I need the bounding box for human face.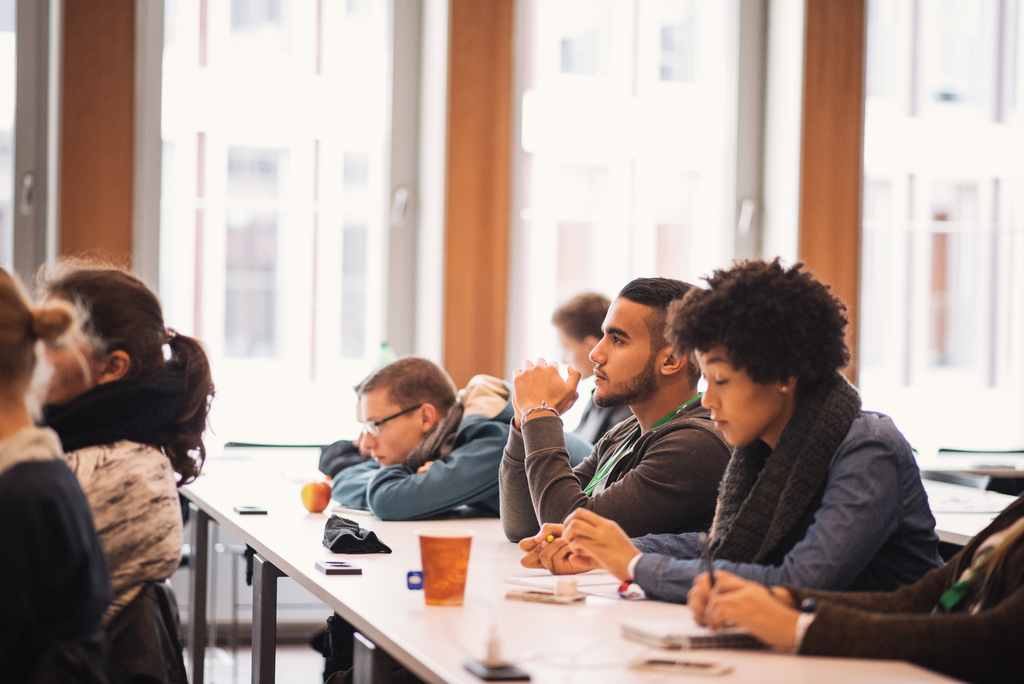
Here it is: <box>696,351,780,449</box>.
